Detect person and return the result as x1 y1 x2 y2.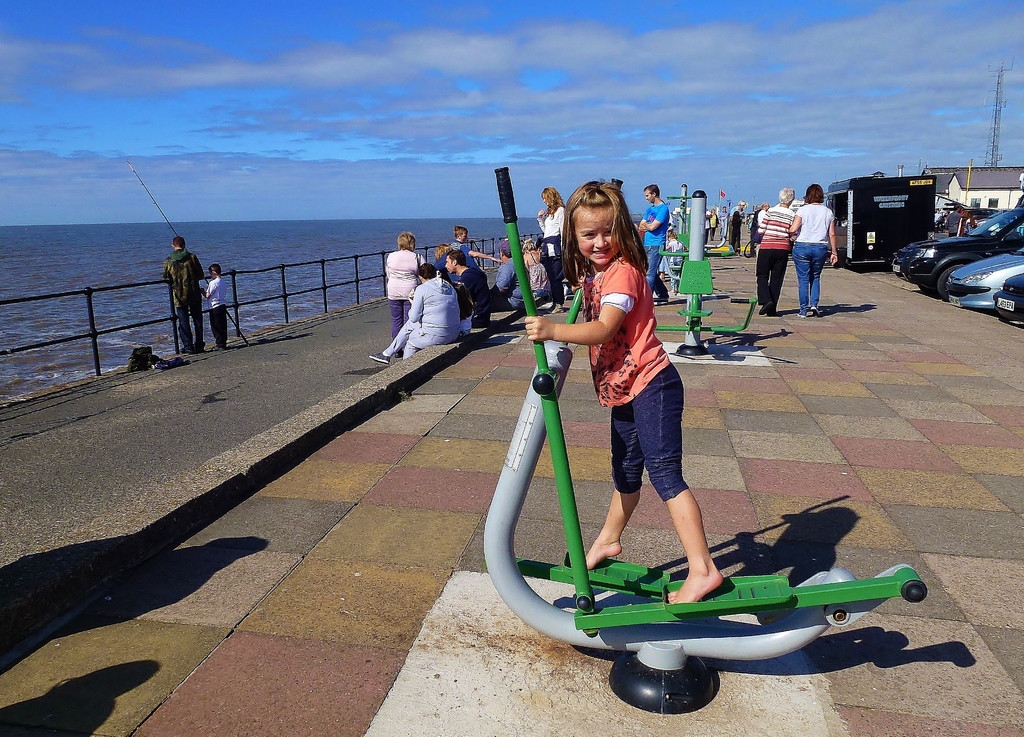
384 236 427 337.
